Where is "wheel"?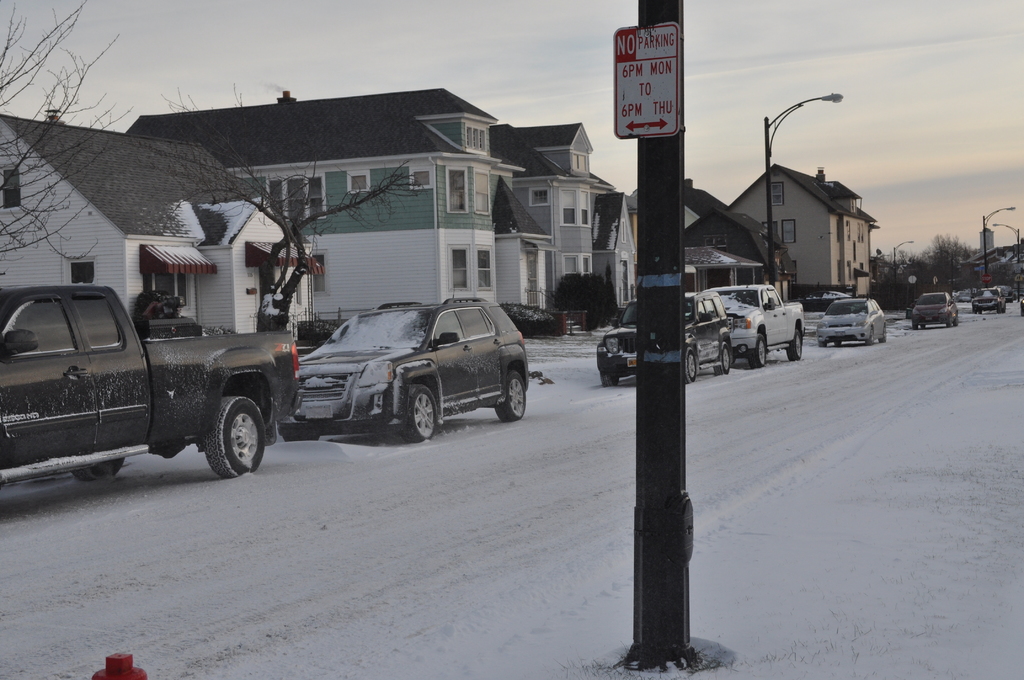
{"x1": 833, "y1": 341, "x2": 844, "y2": 347}.
